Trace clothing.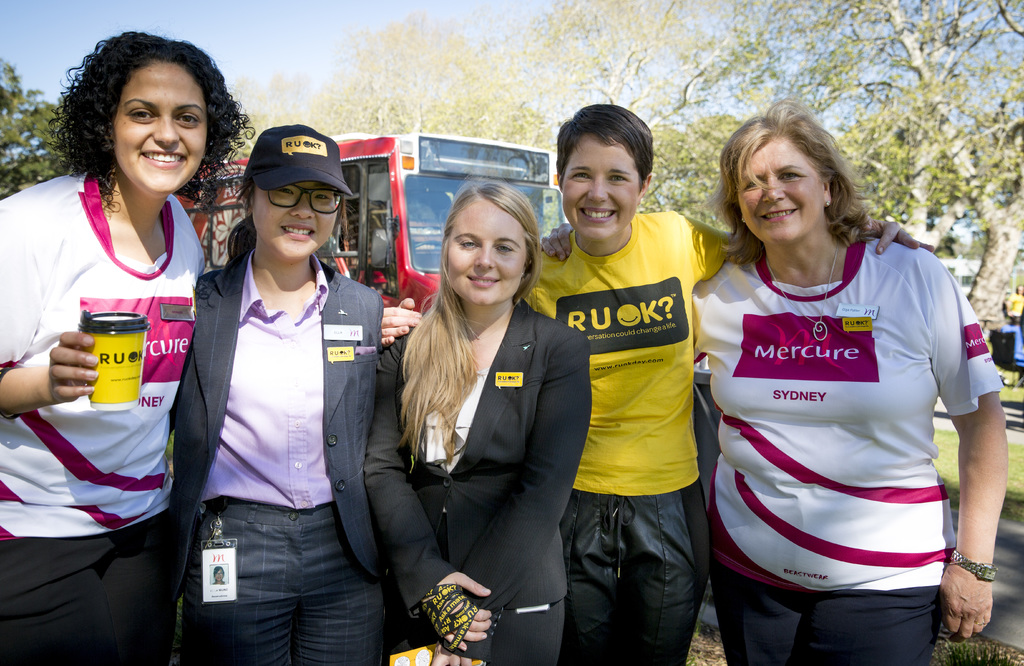
Traced to (681, 237, 1002, 665).
